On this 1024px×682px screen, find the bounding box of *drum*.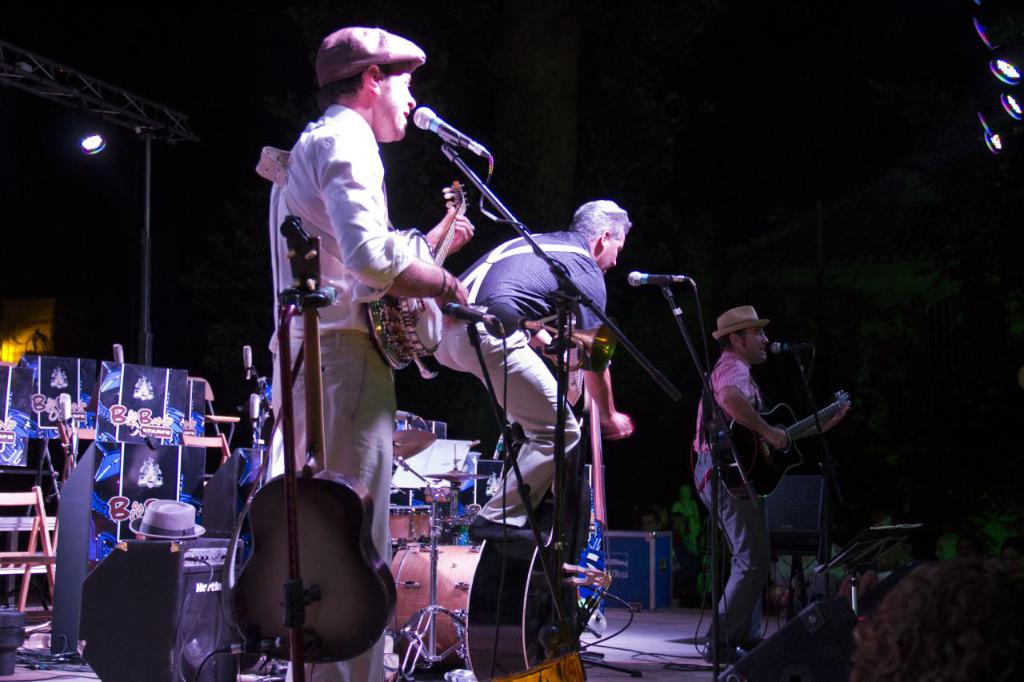
Bounding box: bbox=[392, 507, 430, 544].
